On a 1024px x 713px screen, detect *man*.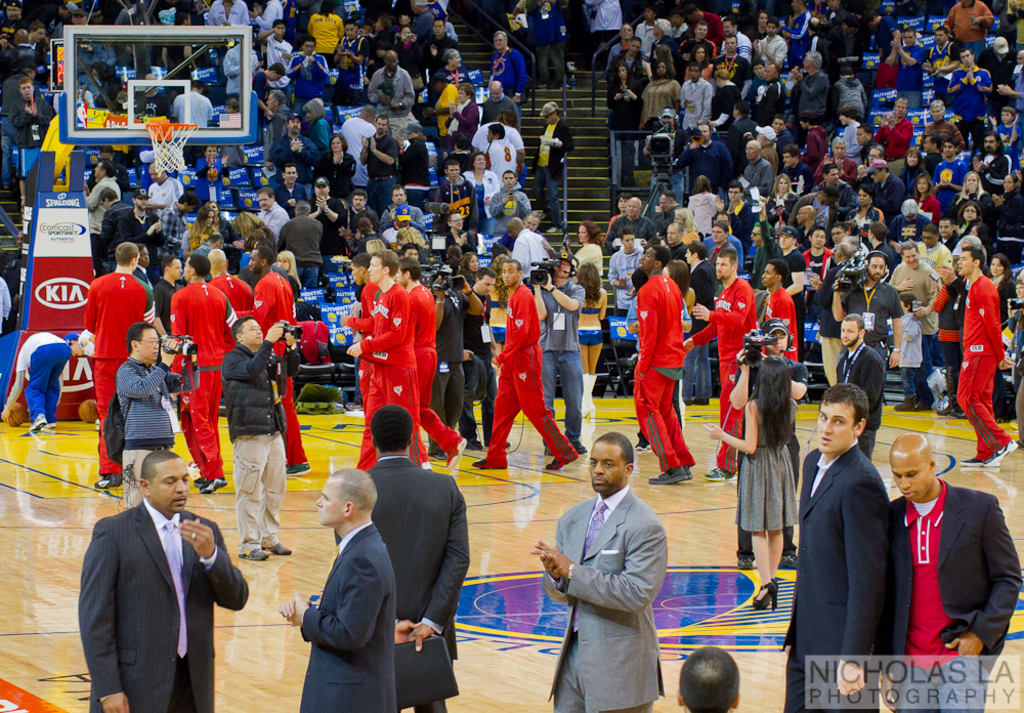
<bbox>952, 247, 1023, 468</bbox>.
